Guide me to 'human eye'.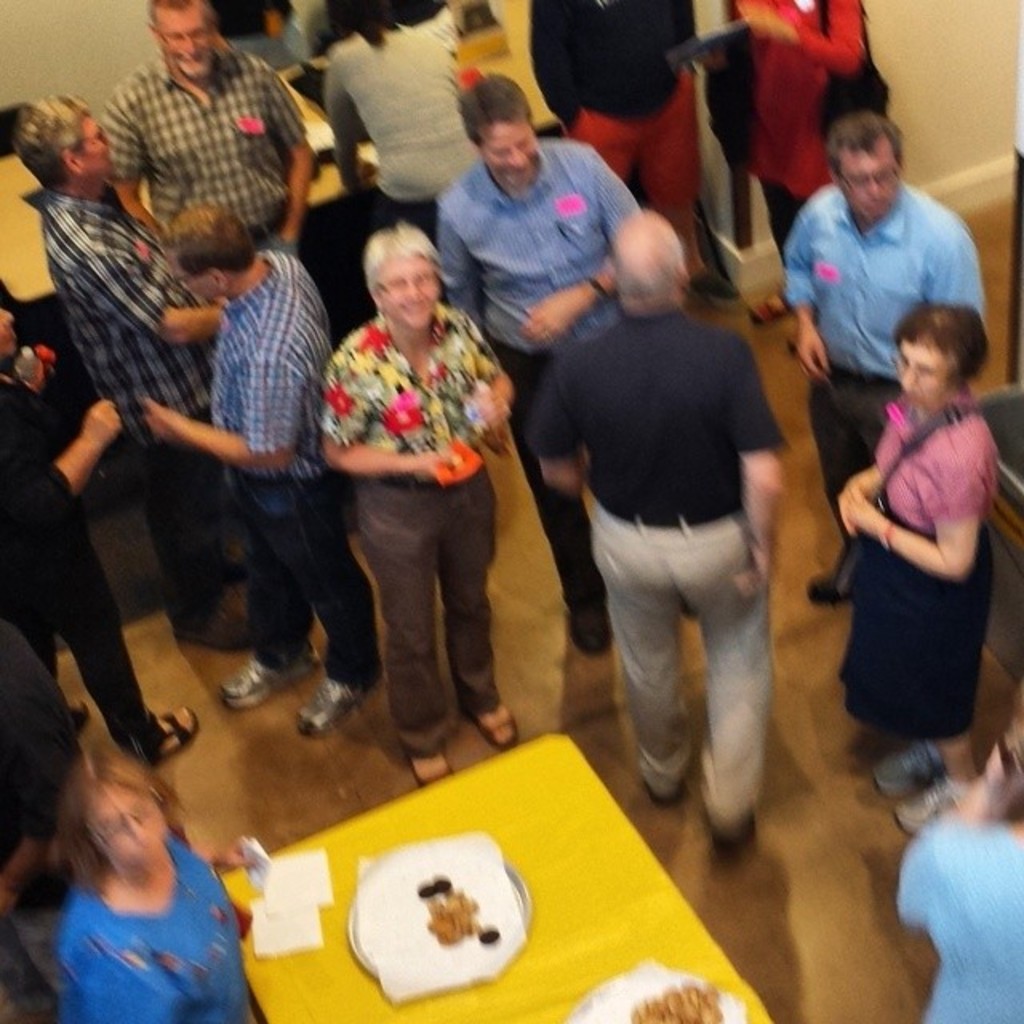
Guidance: locate(387, 272, 410, 294).
